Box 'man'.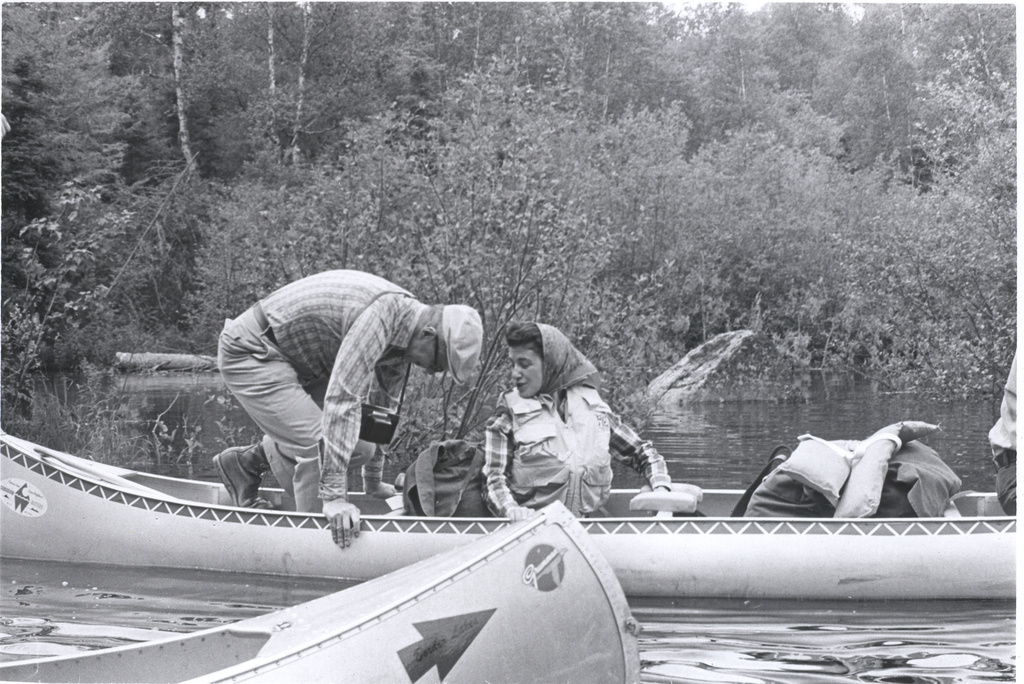
bbox(985, 330, 1020, 516).
